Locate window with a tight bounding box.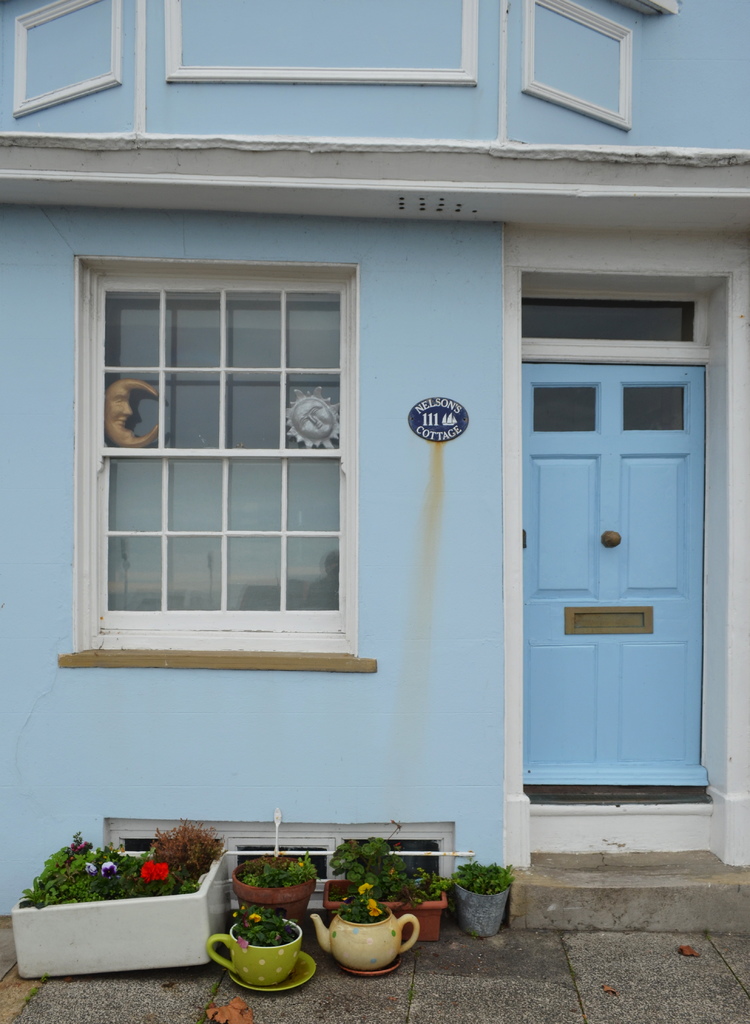
54 248 375 673.
